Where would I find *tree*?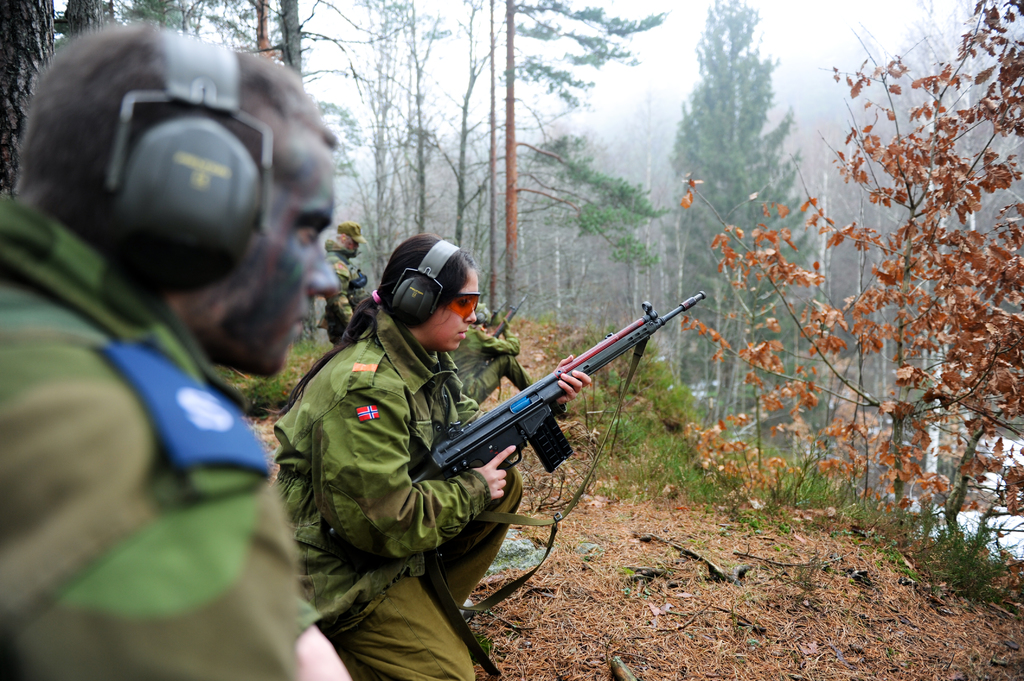
At {"left": 251, "top": 0, "right": 287, "bottom": 62}.
